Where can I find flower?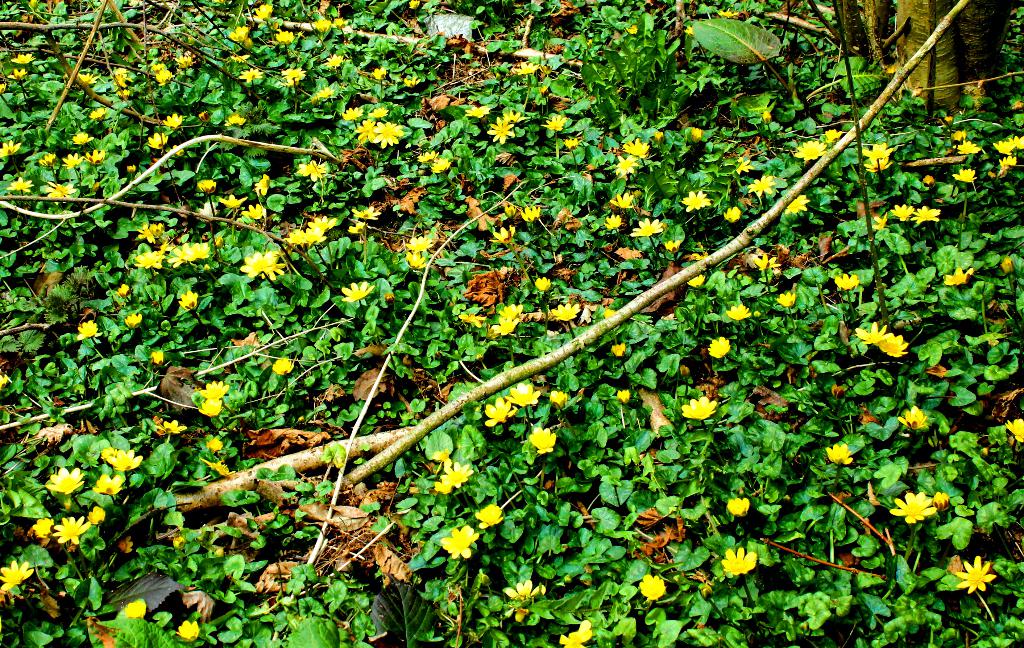
You can find it at 227:51:252:64.
